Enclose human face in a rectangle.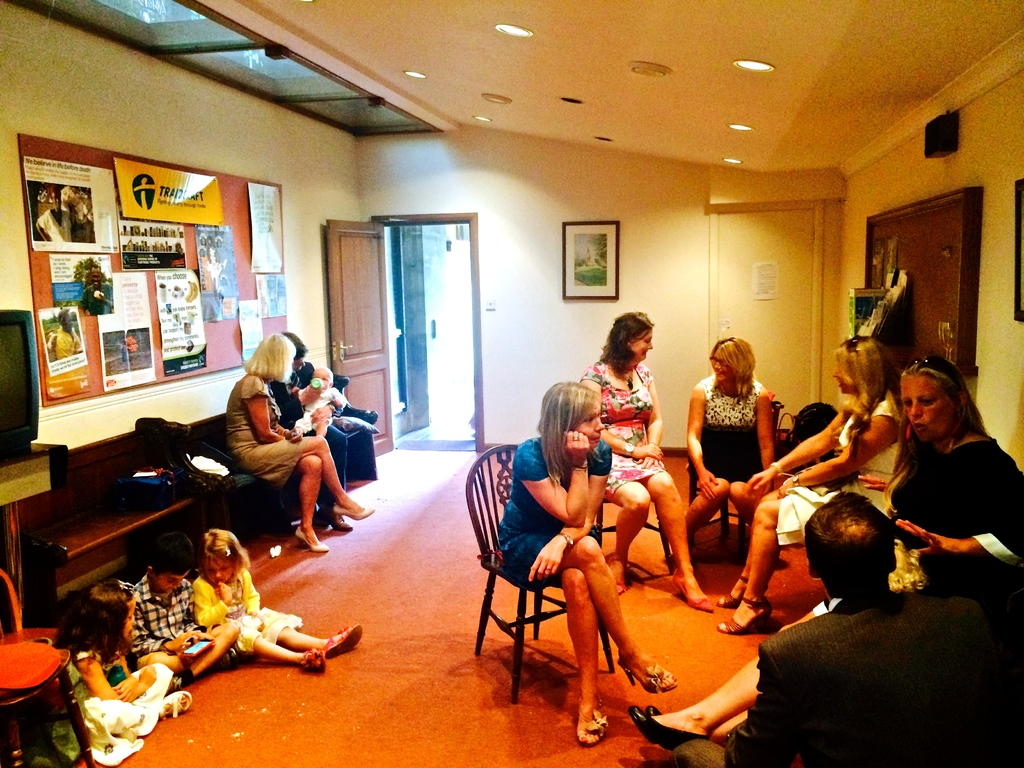
bbox=(578, 406, 604, 449).
